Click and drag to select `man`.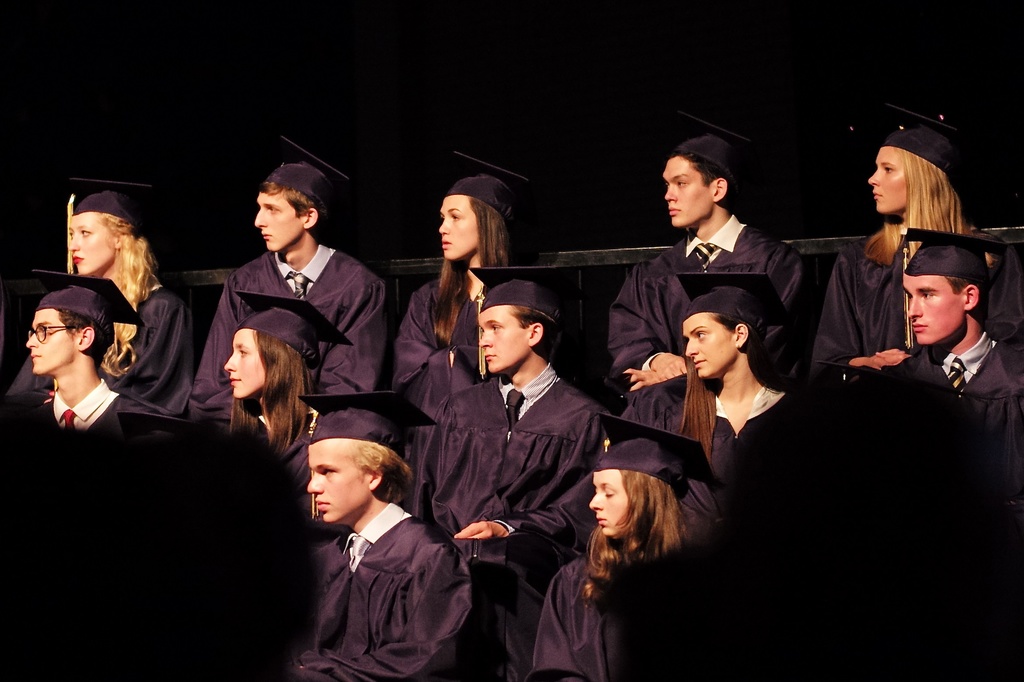
Selection: [x1=293, y1=408, x2=481, y2=681].
